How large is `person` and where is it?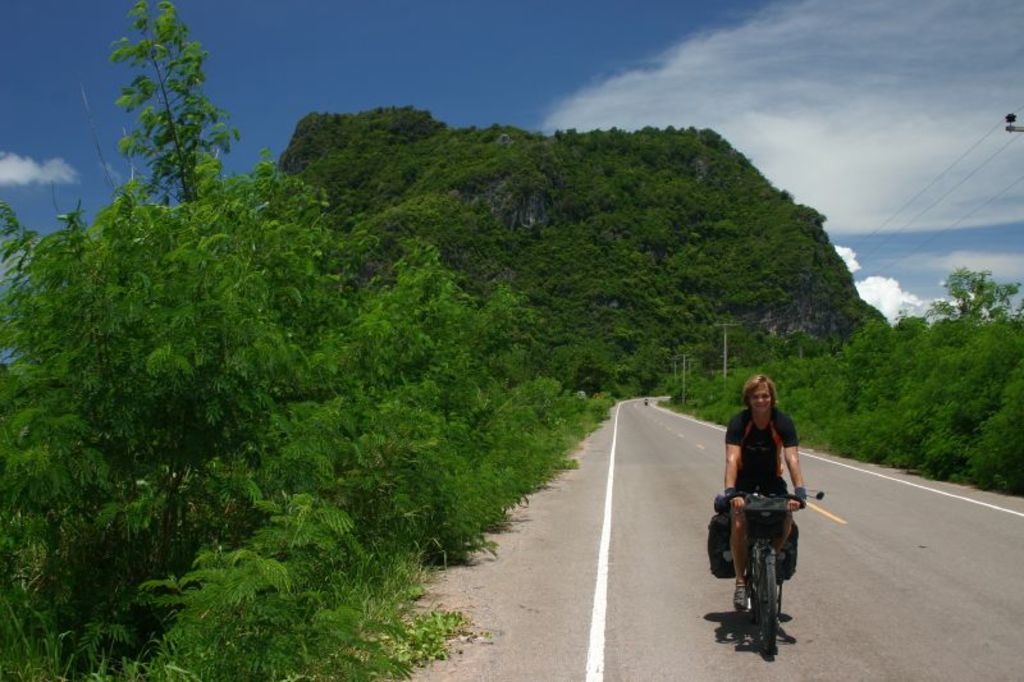
Bounding box: left=722, top=371, right=809, bottom=619.
